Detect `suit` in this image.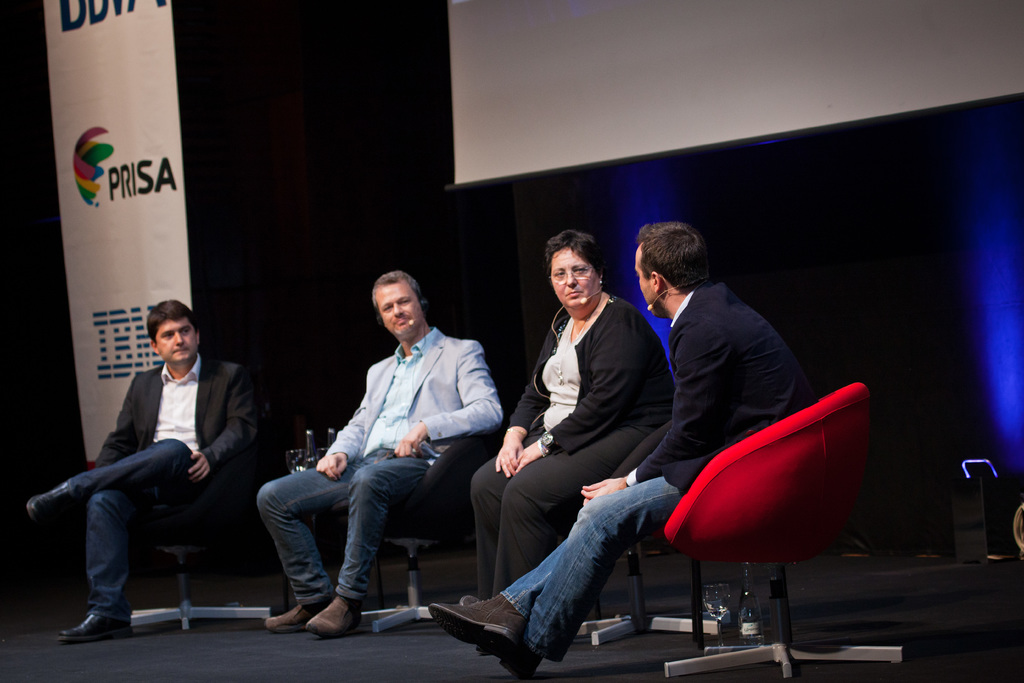
Detection: bbox(606, 276, 813, 502).
